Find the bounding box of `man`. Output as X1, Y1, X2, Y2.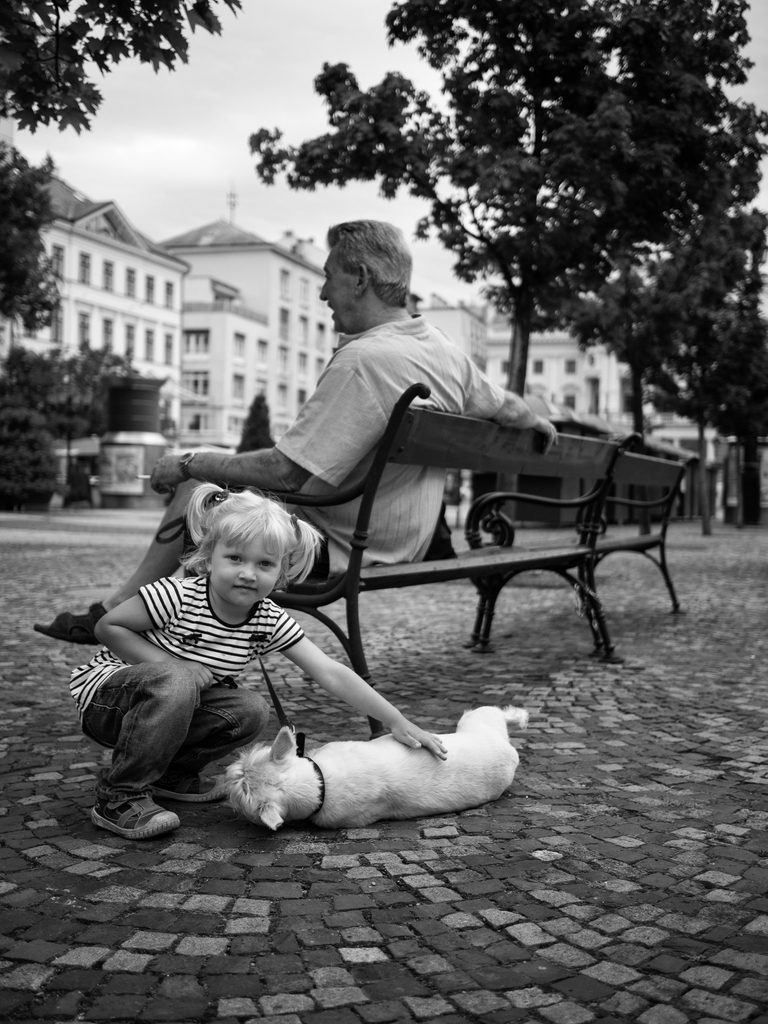
36, 217, 555, 643.
